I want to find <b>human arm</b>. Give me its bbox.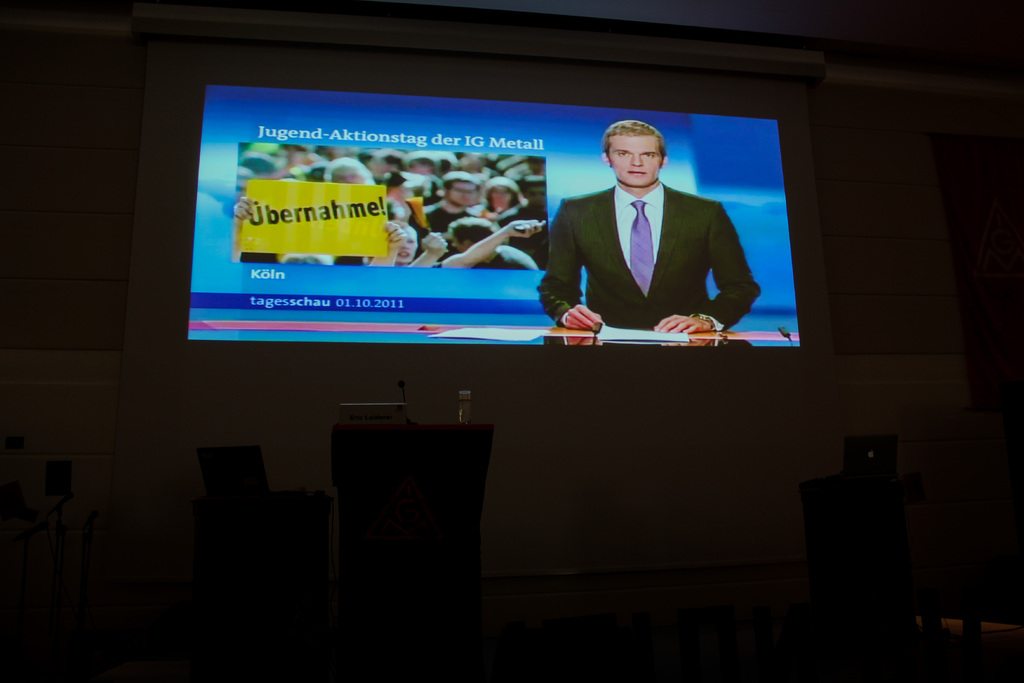
box=[410, 231, 456, 272].
